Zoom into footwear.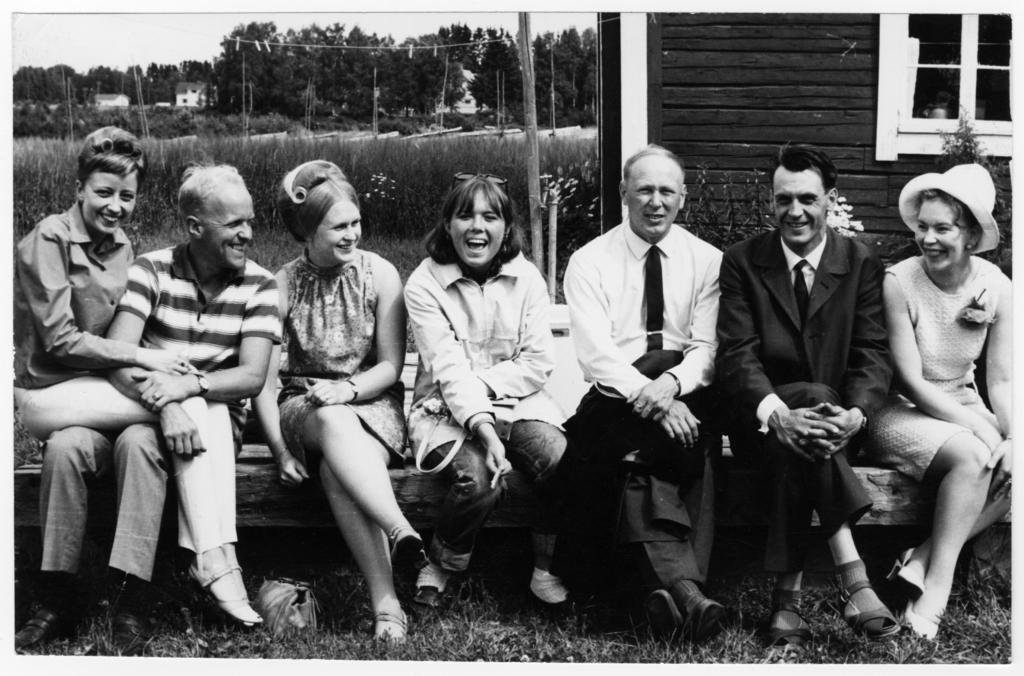
Zoom target: {"left": 764, "top": 591, "right": 807, "bottom": 647}.
